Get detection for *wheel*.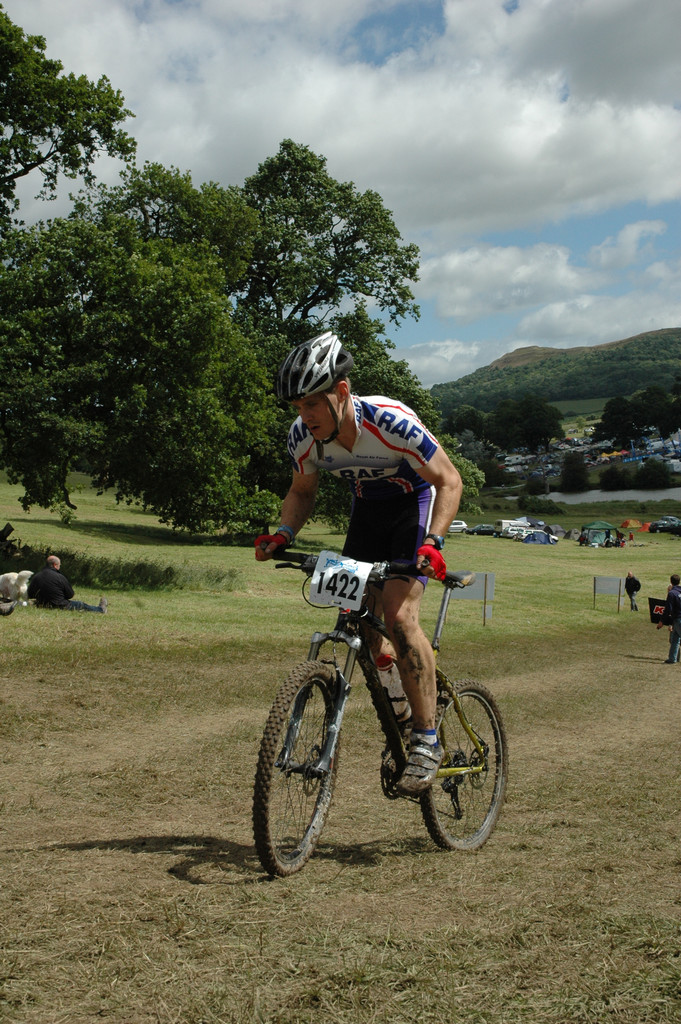
Detection: 407/671/516/848.
